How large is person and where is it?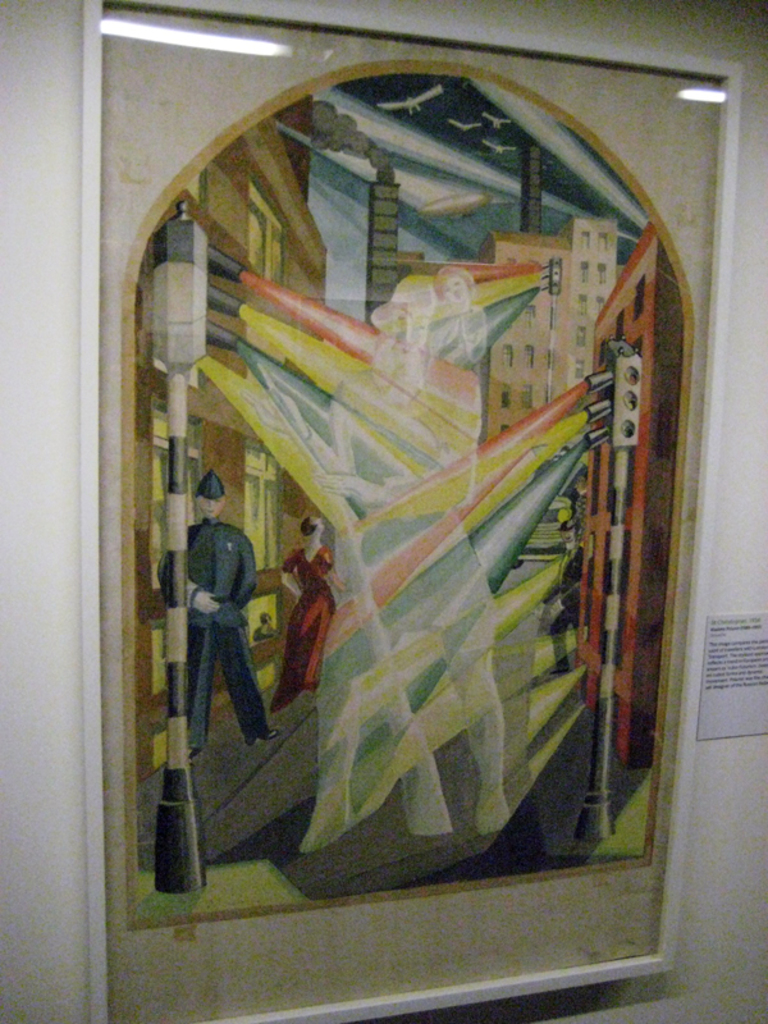
Bounding box: [x1=165, y1=471, x2=256, y2=776].
